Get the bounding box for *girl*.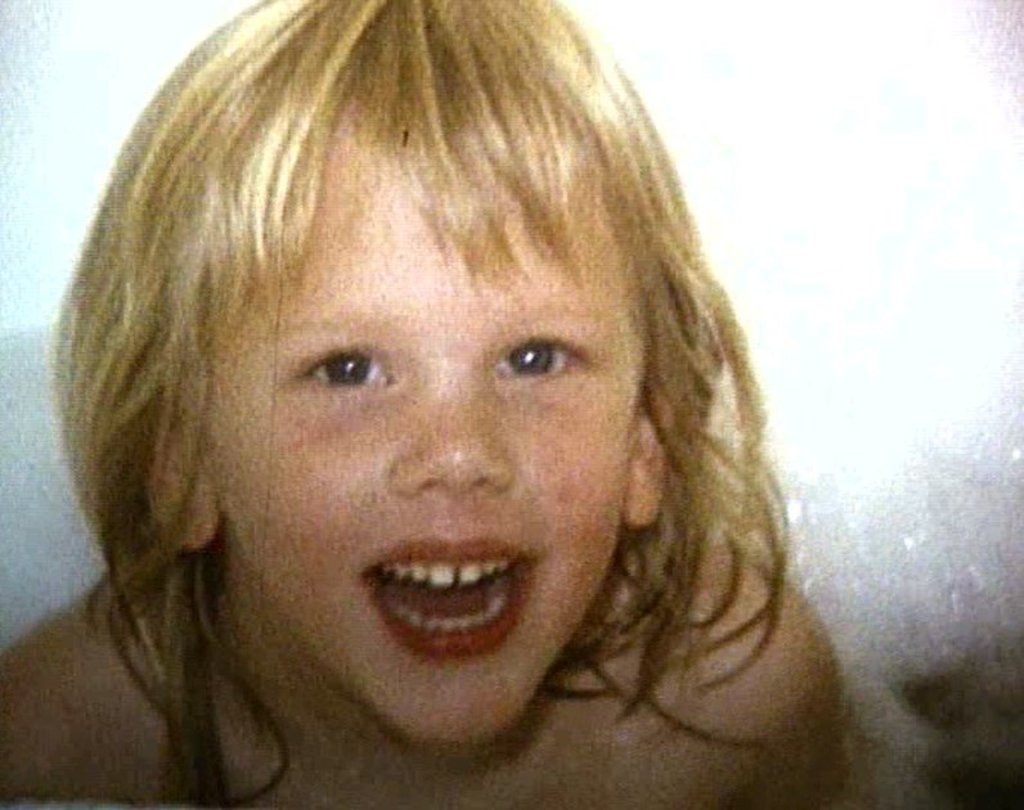
[0, 0, 871, 809].
